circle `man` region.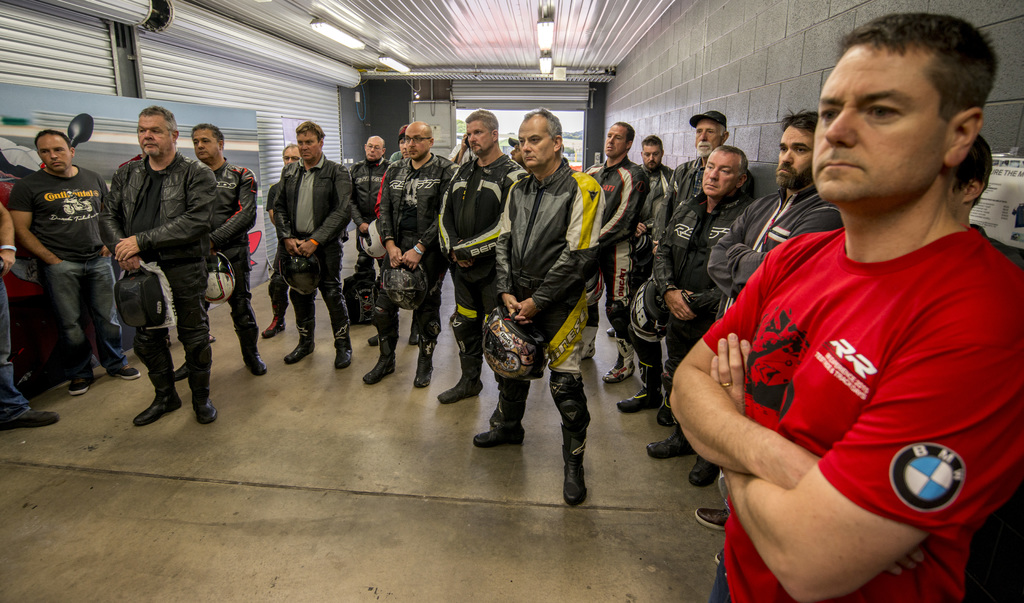
Region: pyautogui.locateOnScreen(172, 123, 264, 382).
